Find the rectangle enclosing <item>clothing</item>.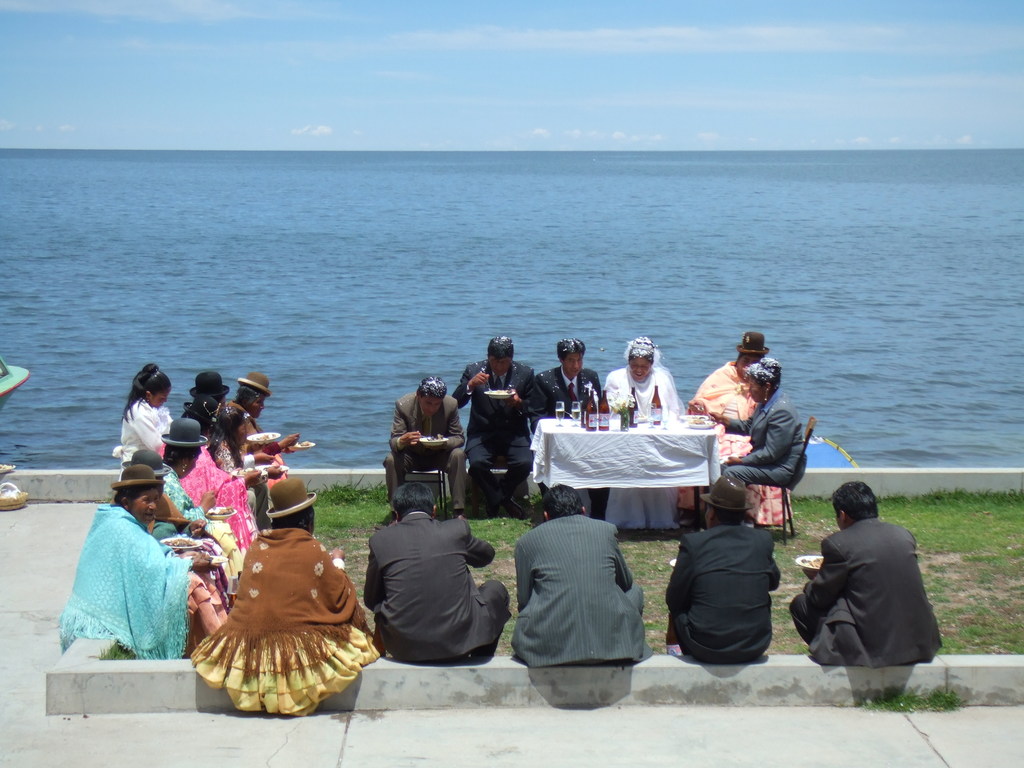
[608,366,689,537].
